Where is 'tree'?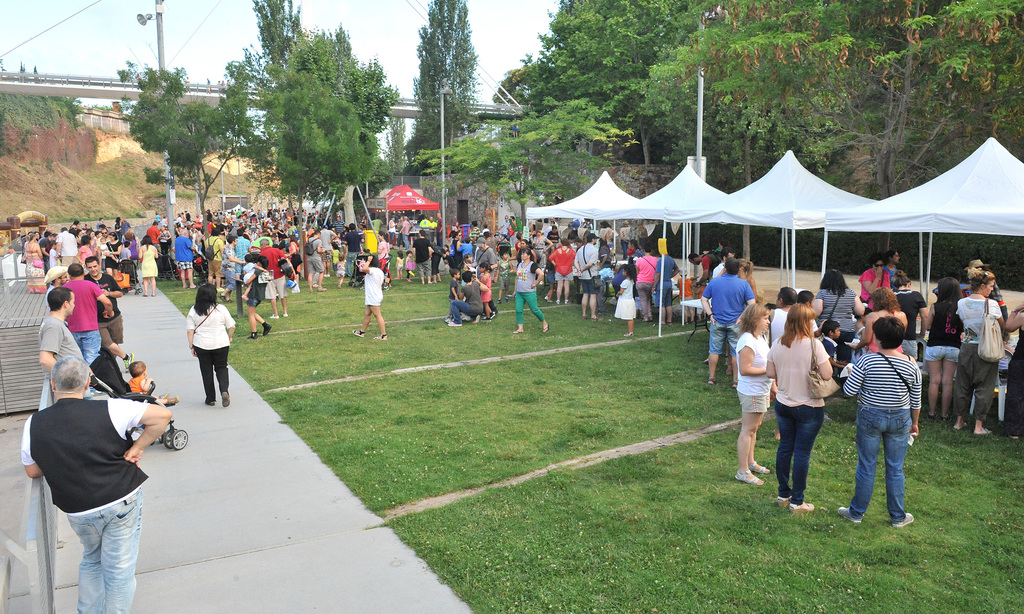
{"x1": 237, "y1": 36, "x2": 390, "y2": 214}.
